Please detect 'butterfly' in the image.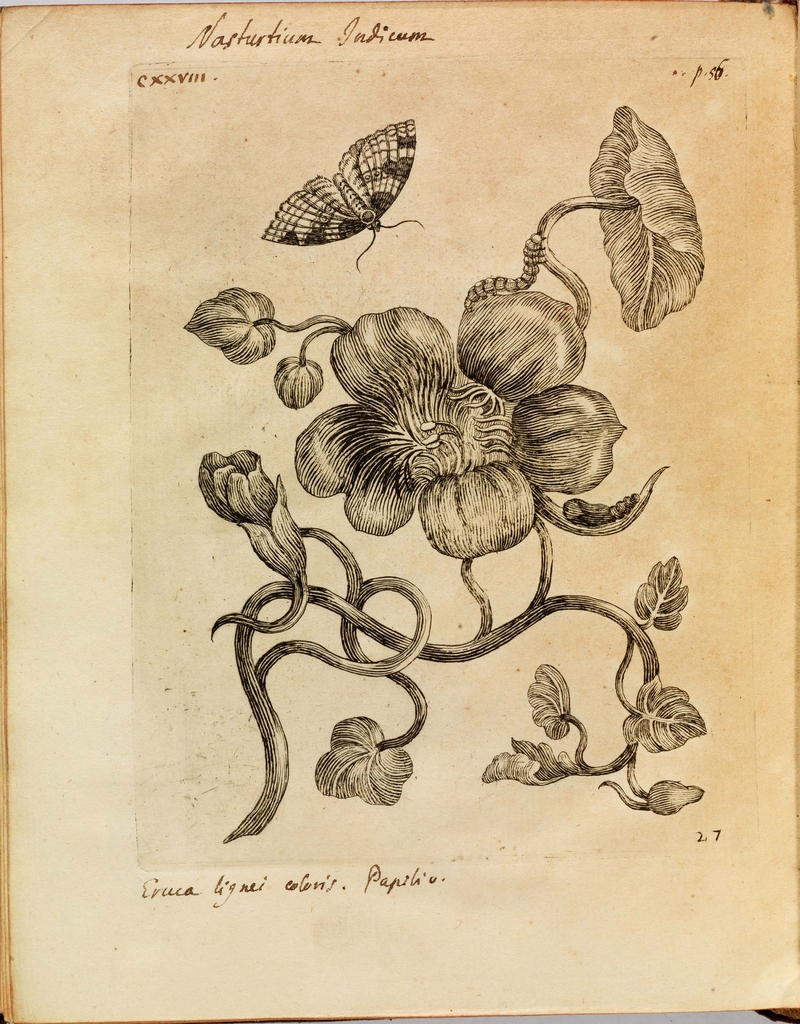
detection(281, 115, 438, 288).
